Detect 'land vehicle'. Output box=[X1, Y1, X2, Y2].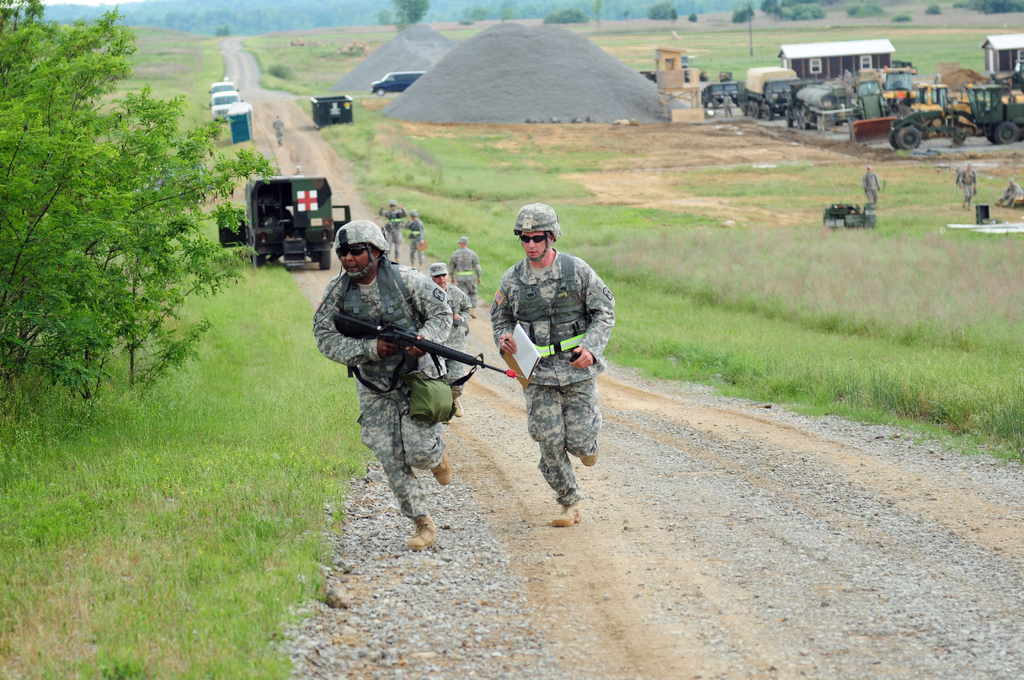
box=[246, 177, 352, 266].
